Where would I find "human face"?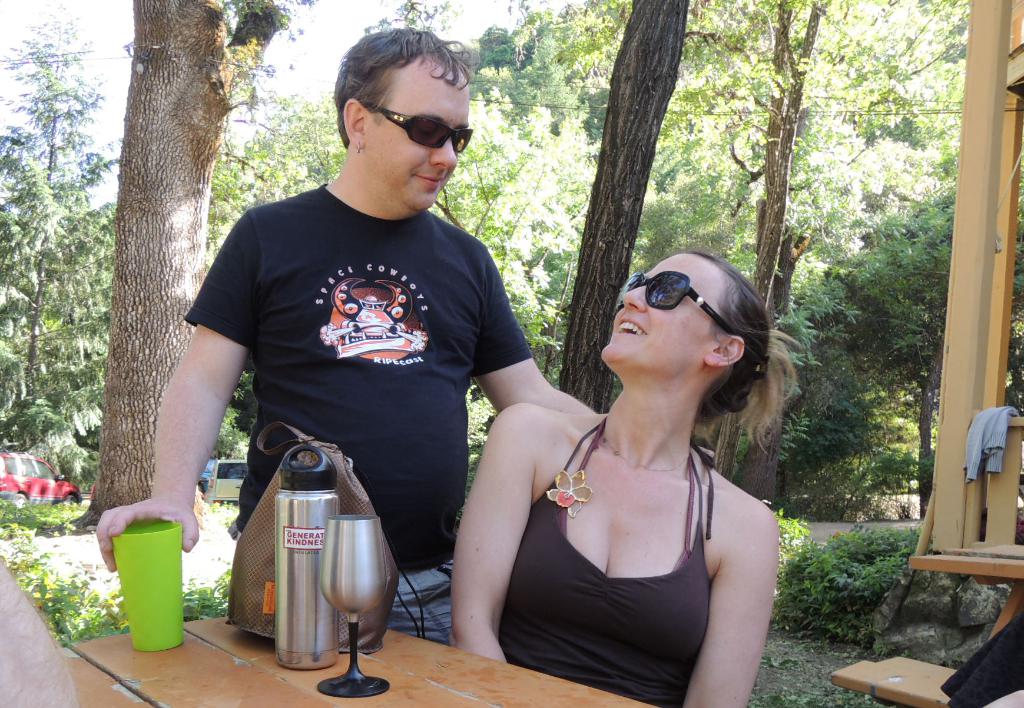
At pyautogui.locateOnScreen(604, 252, 724, 363).
